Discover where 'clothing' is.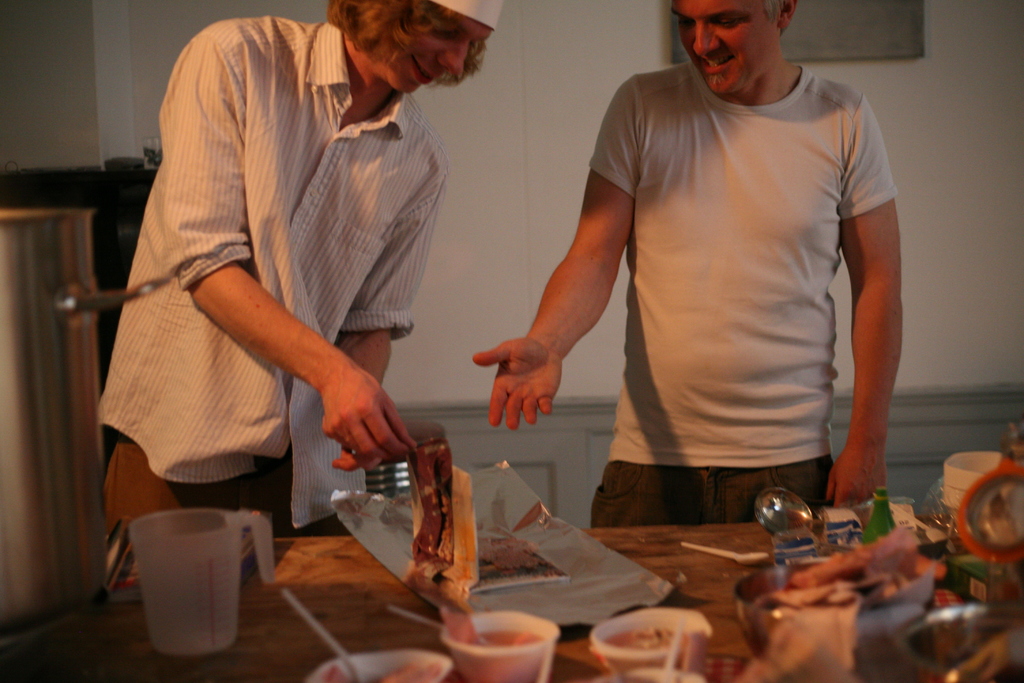
Discovered at bbox=[548, 43, 891, 525].
